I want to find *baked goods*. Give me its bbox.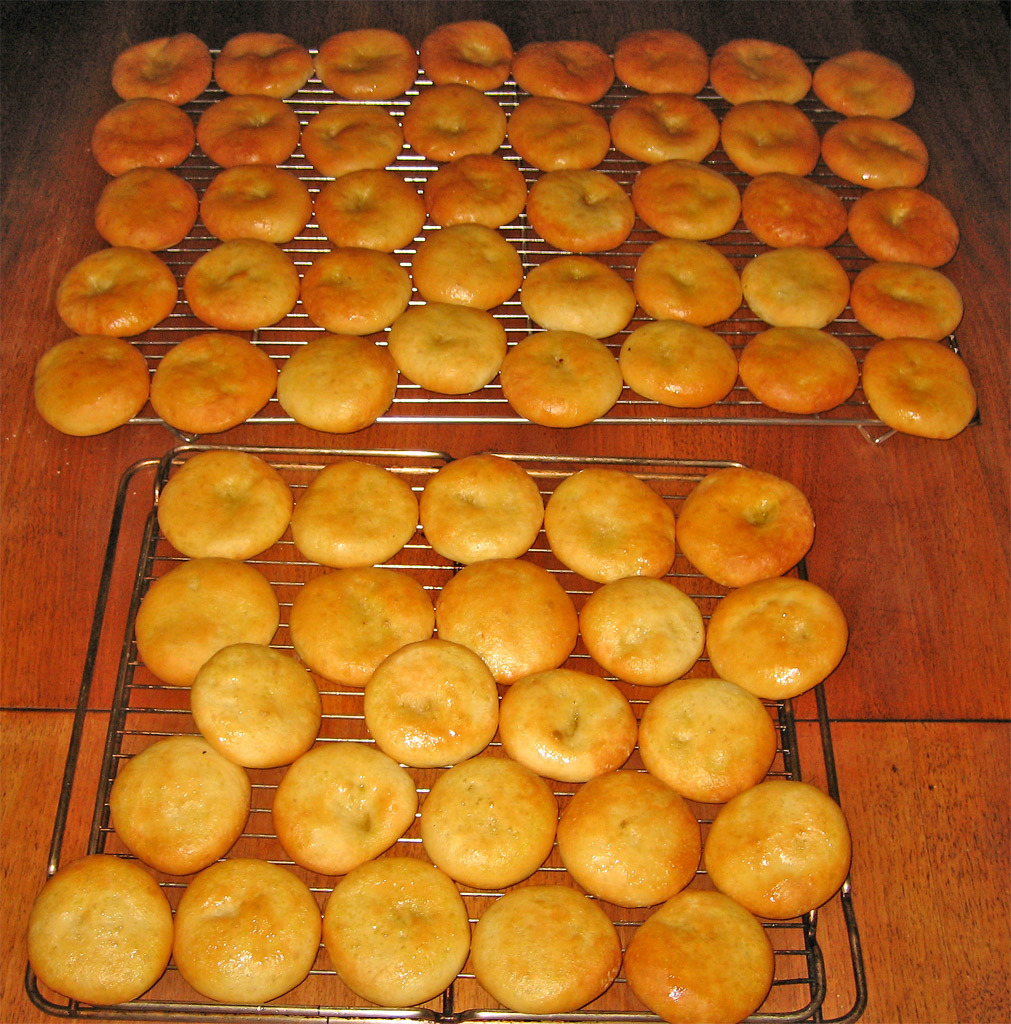
rect(218, 31, 313, 93).
